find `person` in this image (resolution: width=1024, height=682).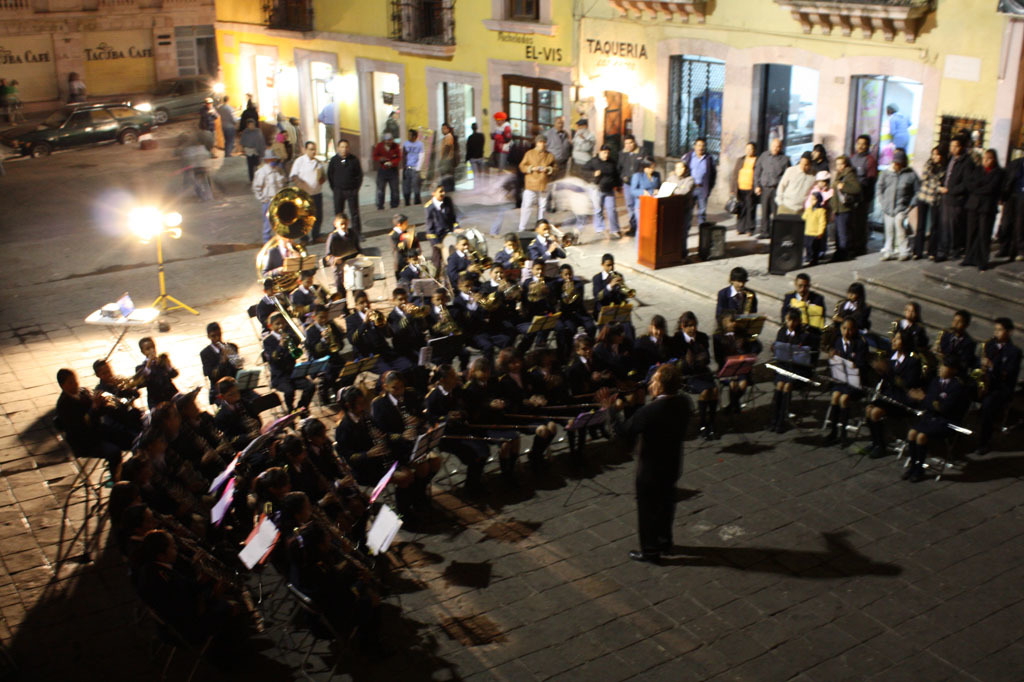
x1=463 y1=119 x2=487 y2=160.
